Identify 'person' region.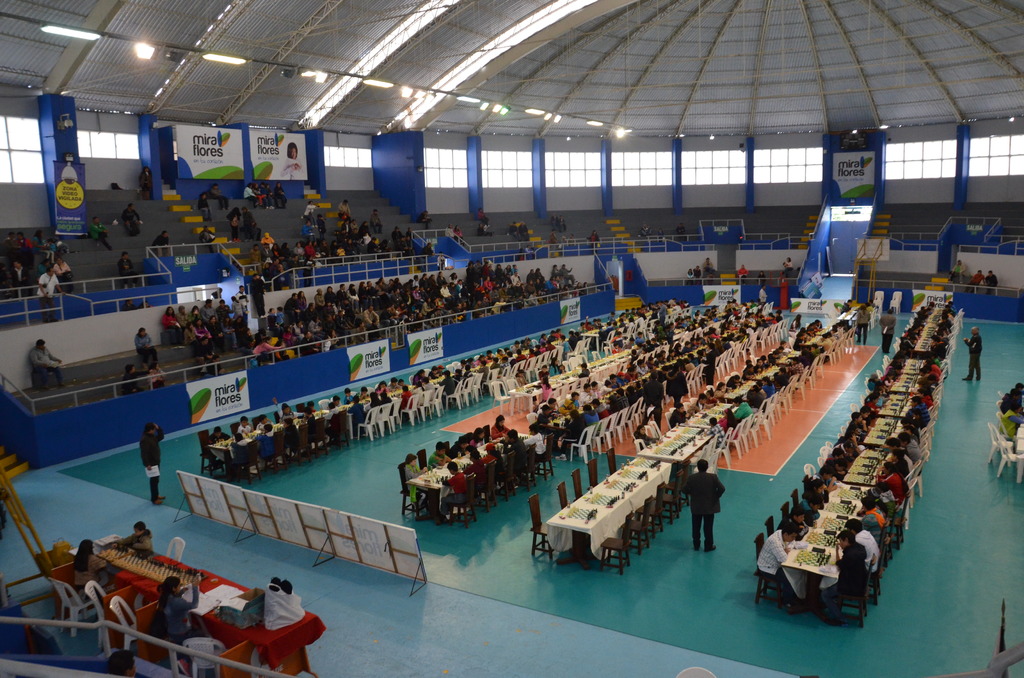
Region: detection(701, 257, 714, 270).
